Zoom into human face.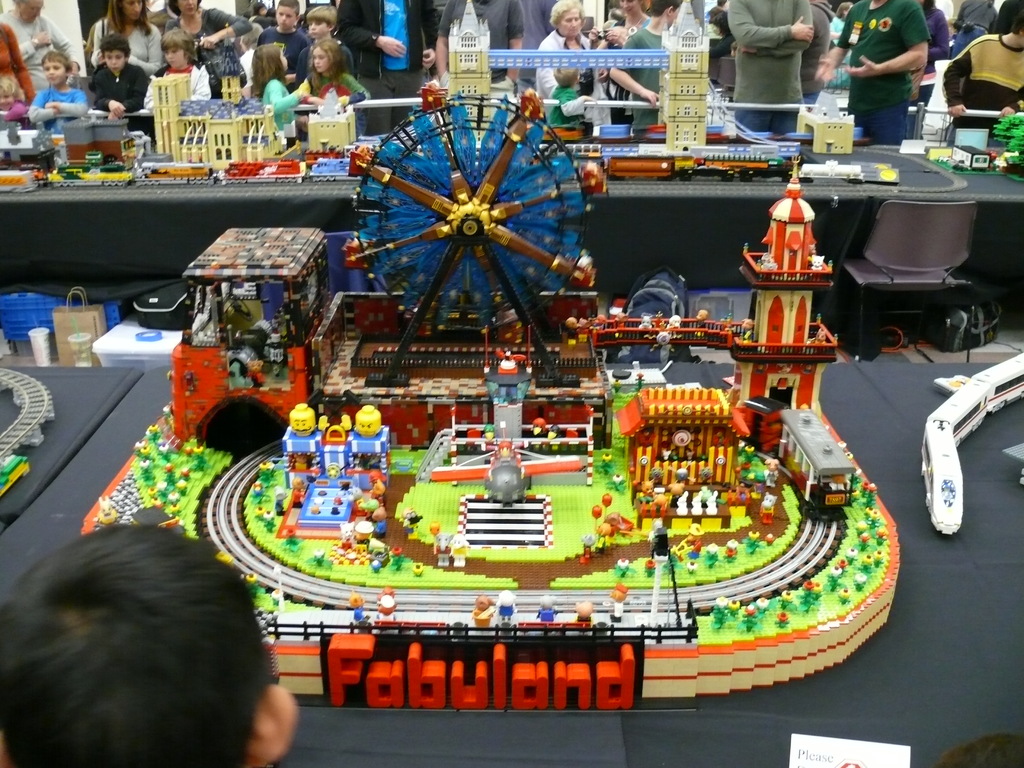
Zoom target: select_region(0, 86, 12, 110).
